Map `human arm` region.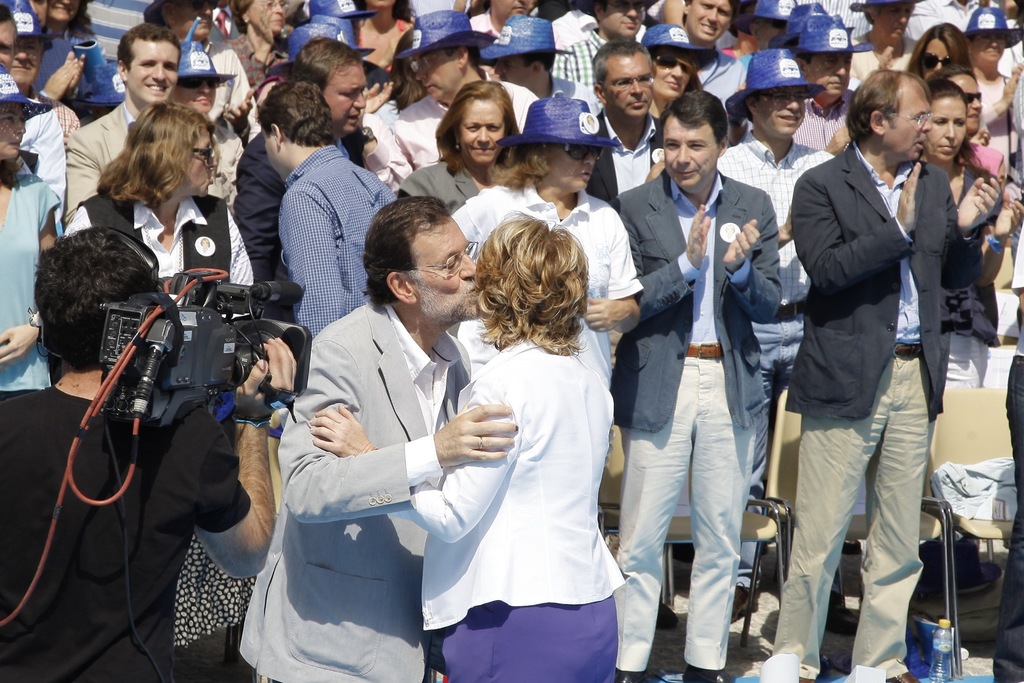
Mapped to (x1=578, y1=207, x2=641, y2=338).
